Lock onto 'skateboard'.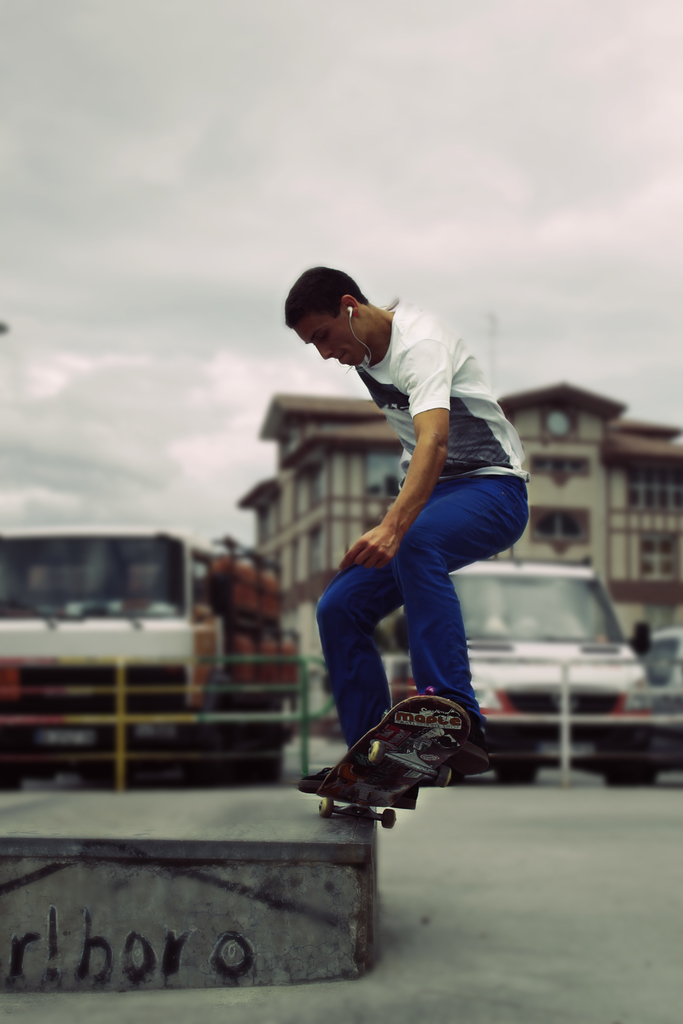
Locked: rect(318, 691, 473, 831).
